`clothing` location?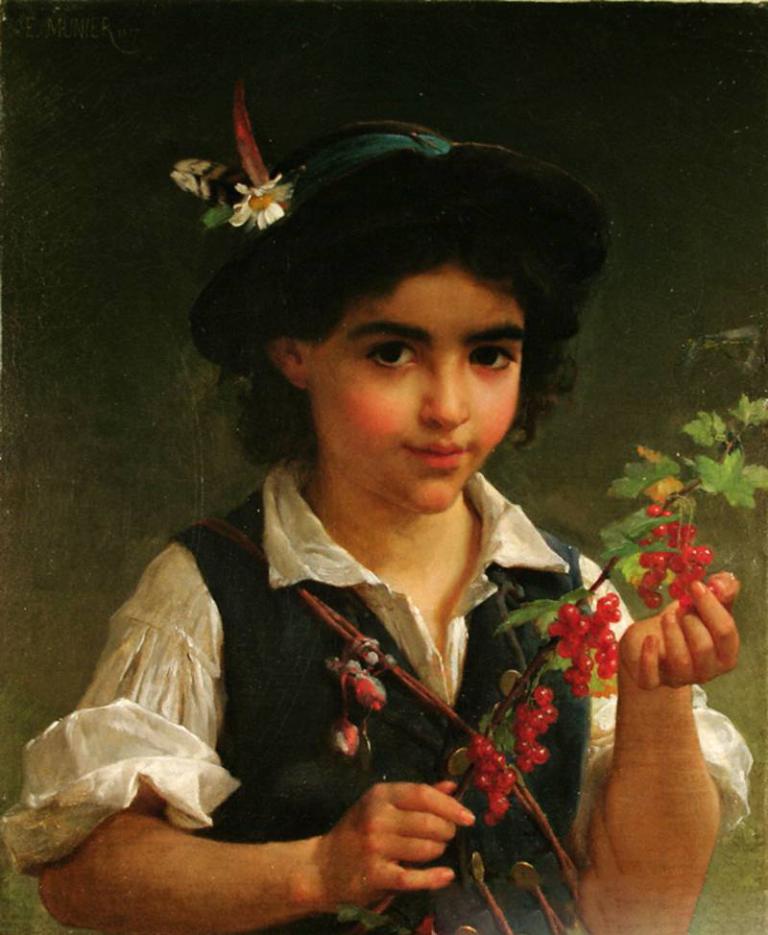
53:446:656:915
